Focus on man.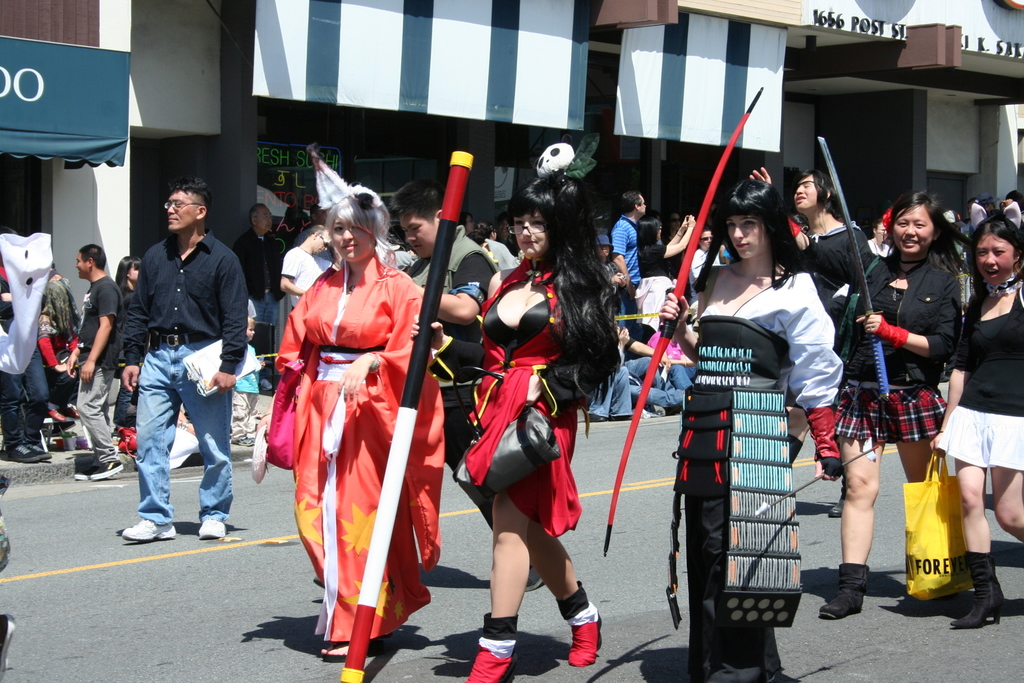
Focused at crop(786, 163, 883, 521).
